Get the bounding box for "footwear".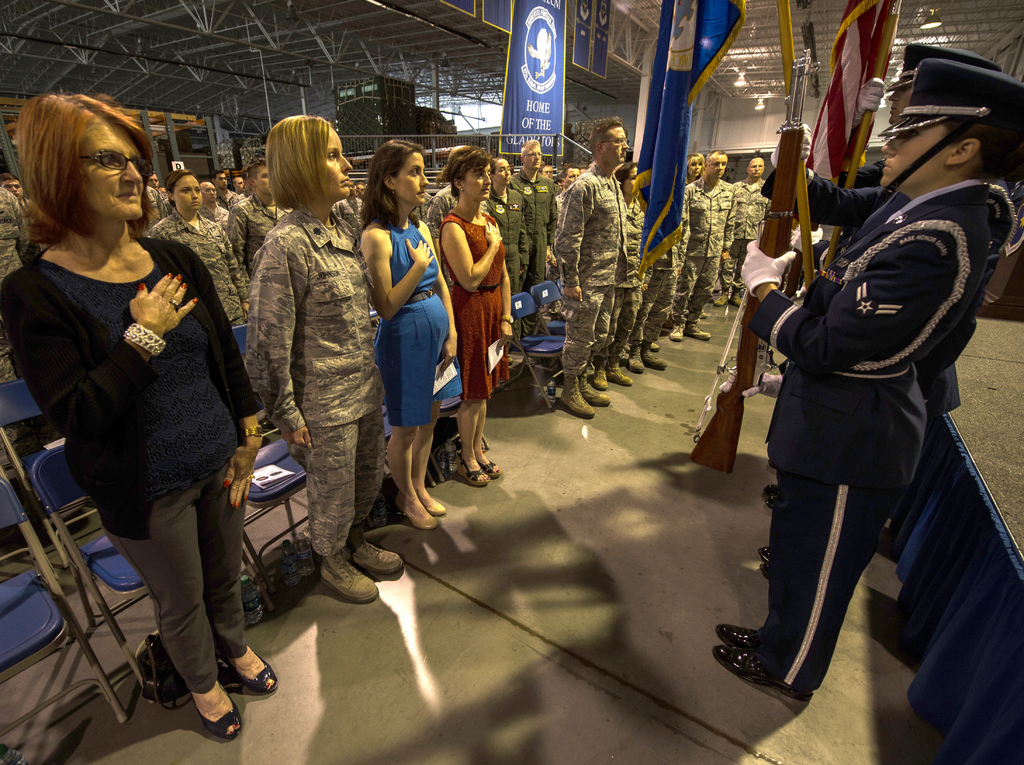
detection(631, 349, 651, 375).
